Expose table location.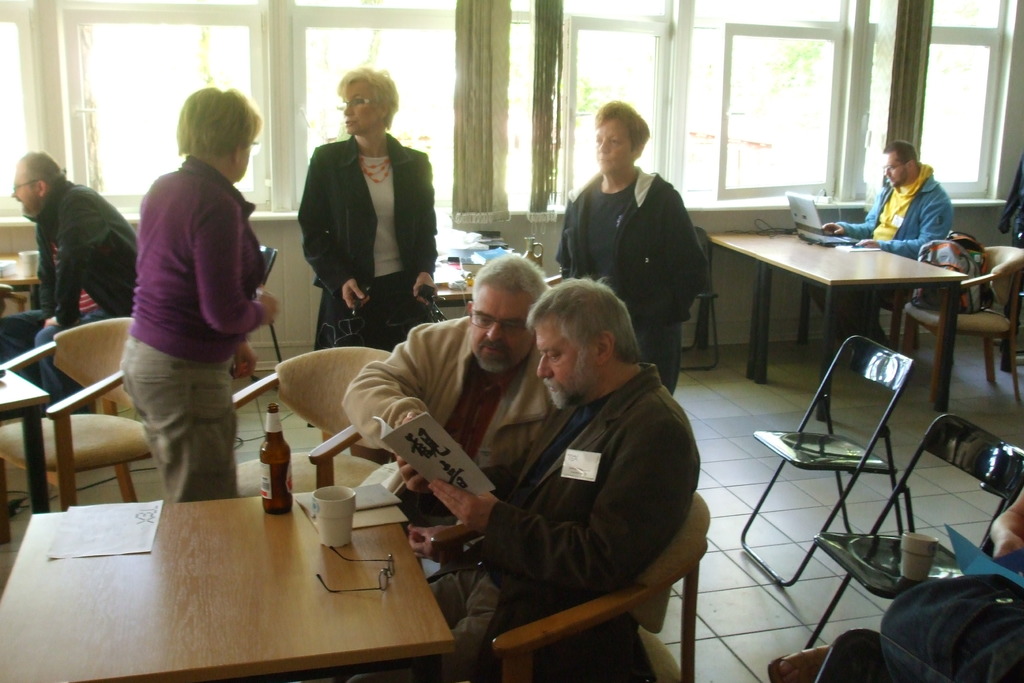
Exposed at <box>0,251,41,290</box>.
